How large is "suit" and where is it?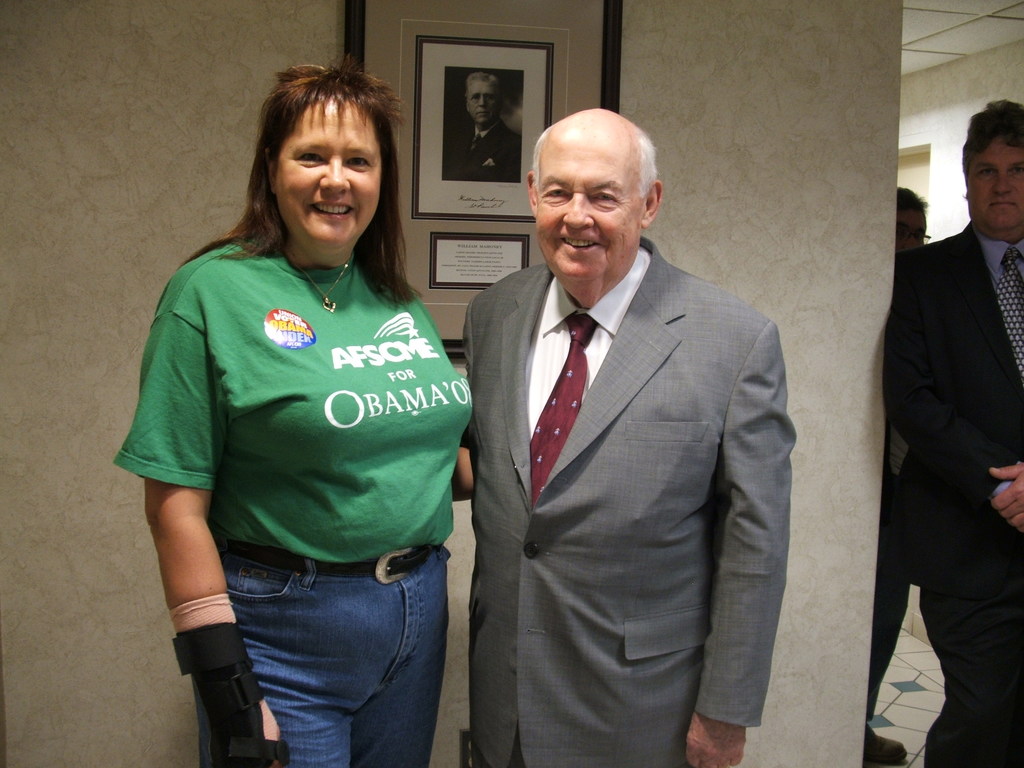
Bounding box: [444,122,521,182].
